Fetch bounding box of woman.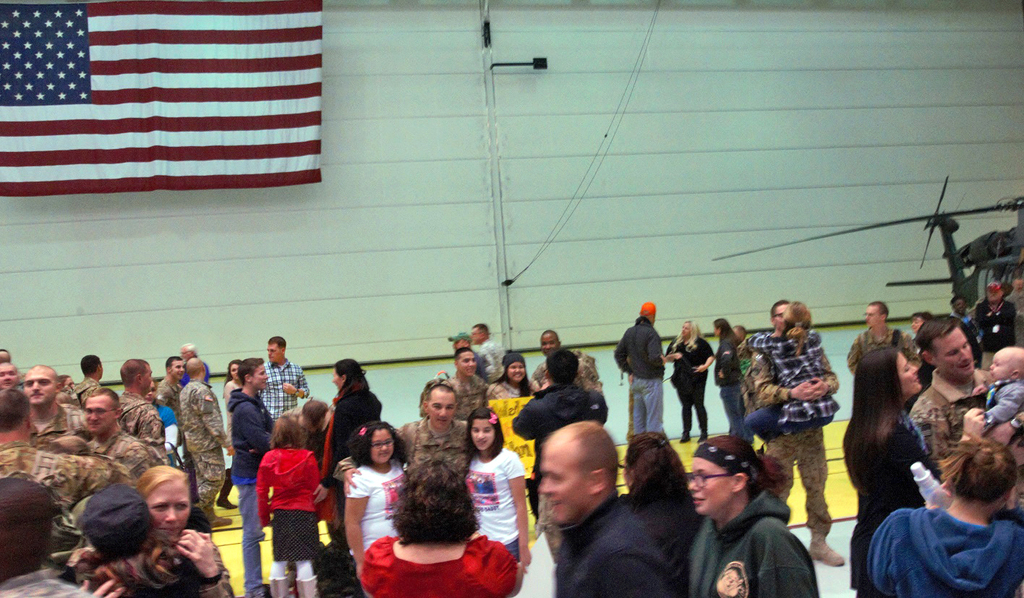
Bbox: Rect(663, 320, 713, 445).
